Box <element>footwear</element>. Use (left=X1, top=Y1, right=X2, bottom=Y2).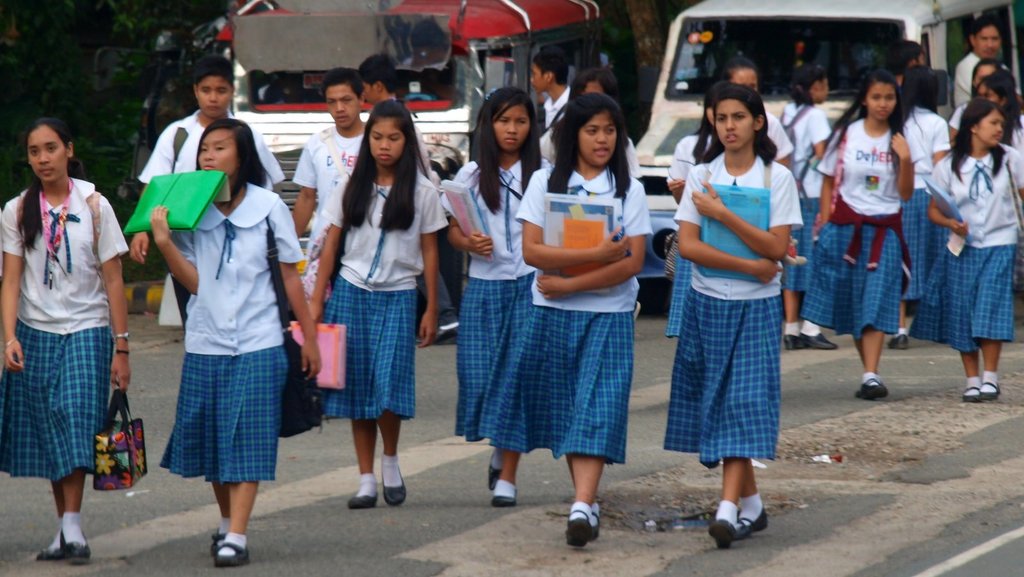
(left=350, top=489, right=379, bottom=509).
